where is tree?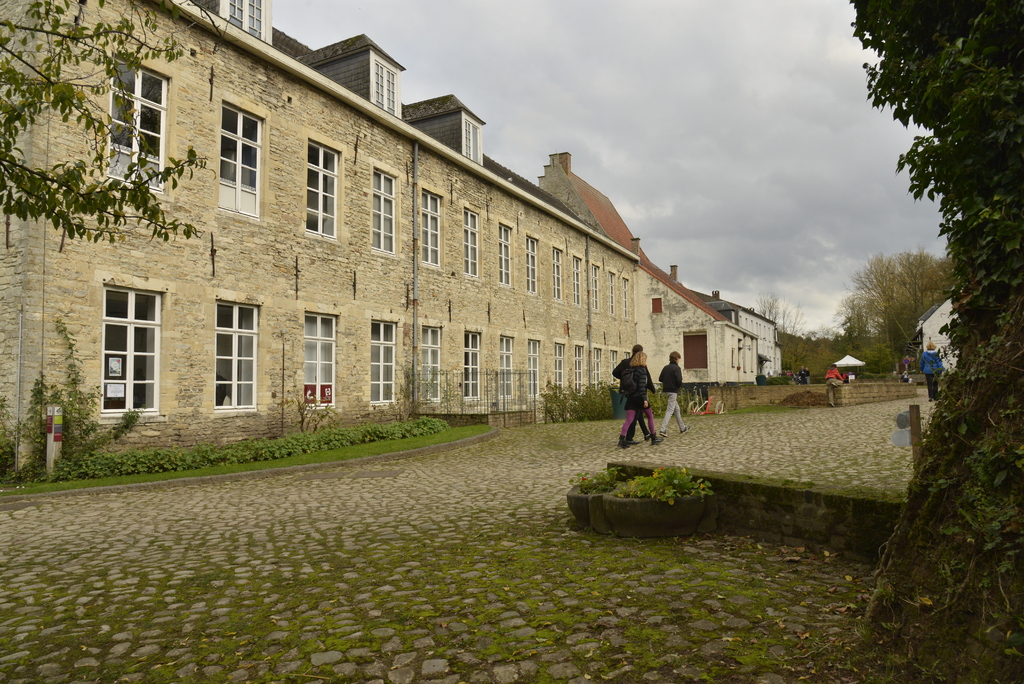
(x1=833, y1=0, x2=1023, y2=339).
